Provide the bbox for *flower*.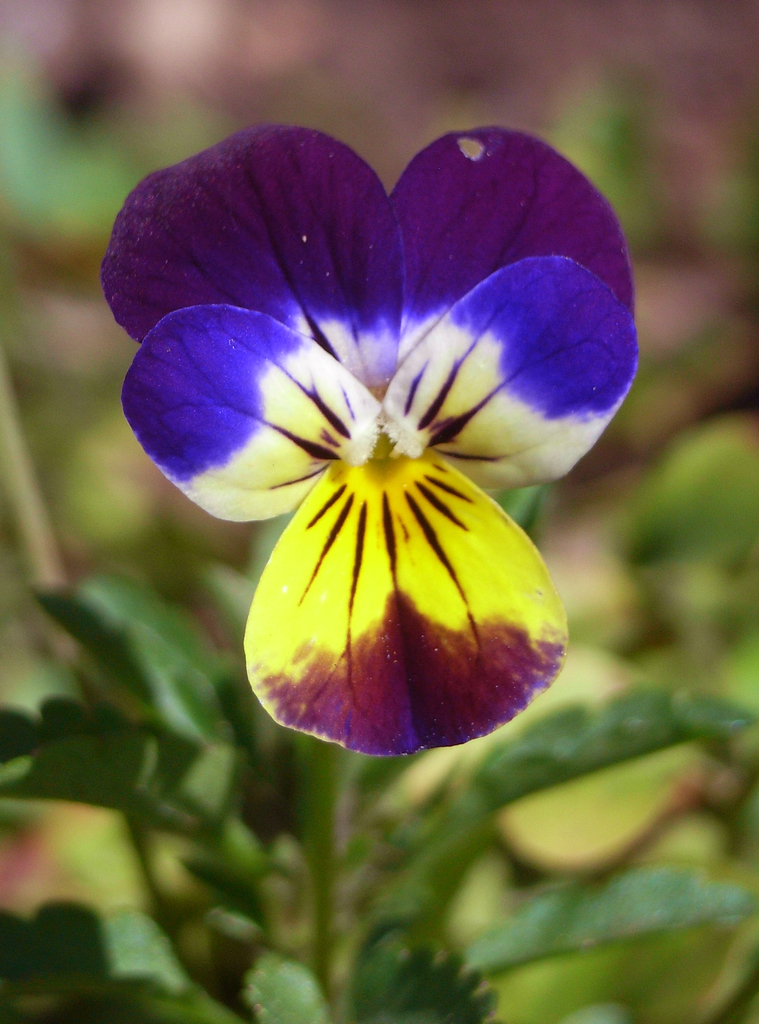
bbox=[108, 106, 638, 792].
